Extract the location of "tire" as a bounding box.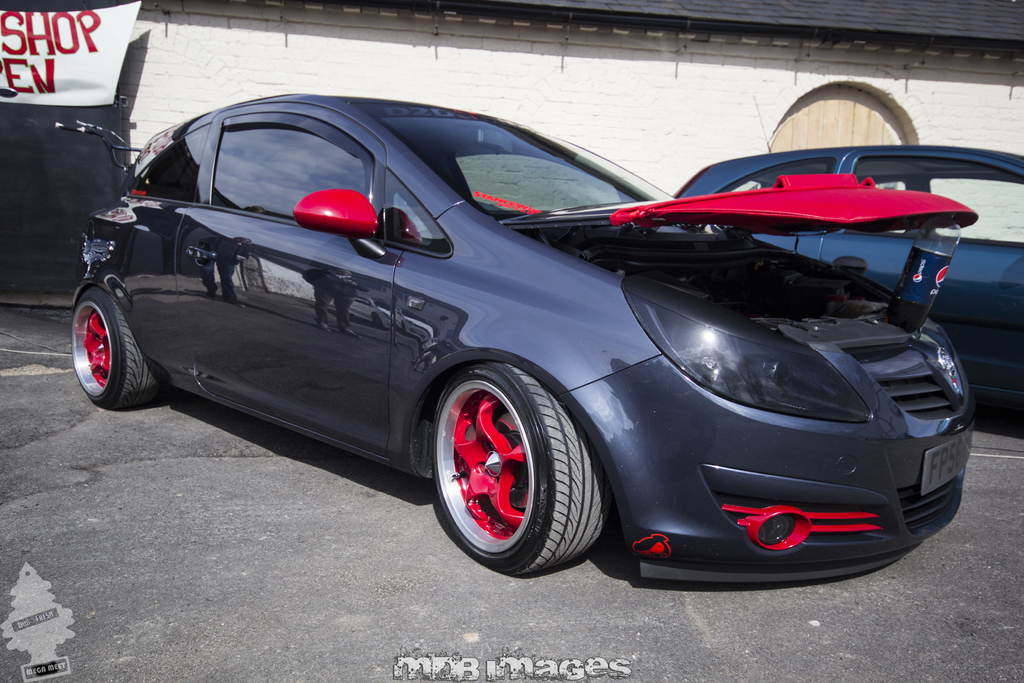
bbox=[71, 288, 172, 407].
